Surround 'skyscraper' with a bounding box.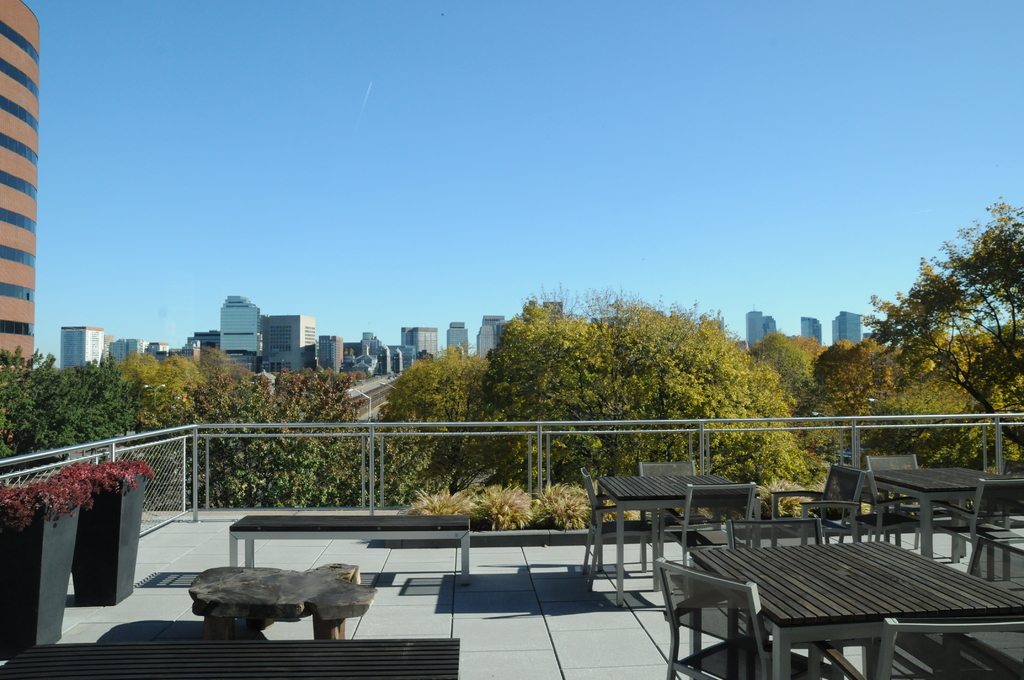
{"left": 476, "top": 316, "right": 511, "bottom": 364}.
